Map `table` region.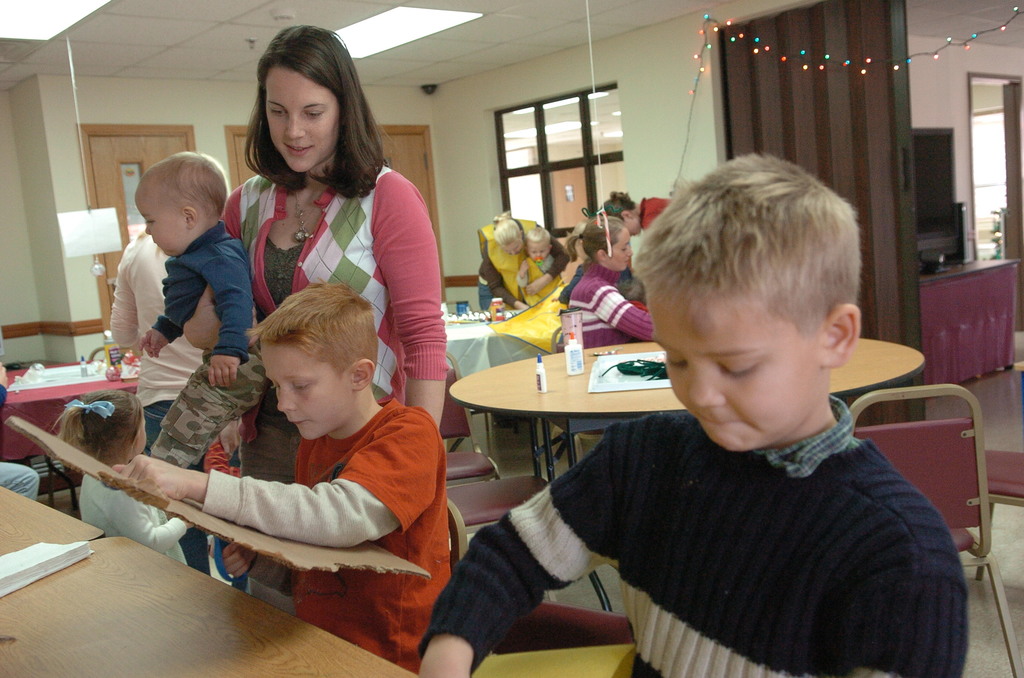
Mapped to {"left": 442, "top": 319, "right": 542, "bottom": 477}.
